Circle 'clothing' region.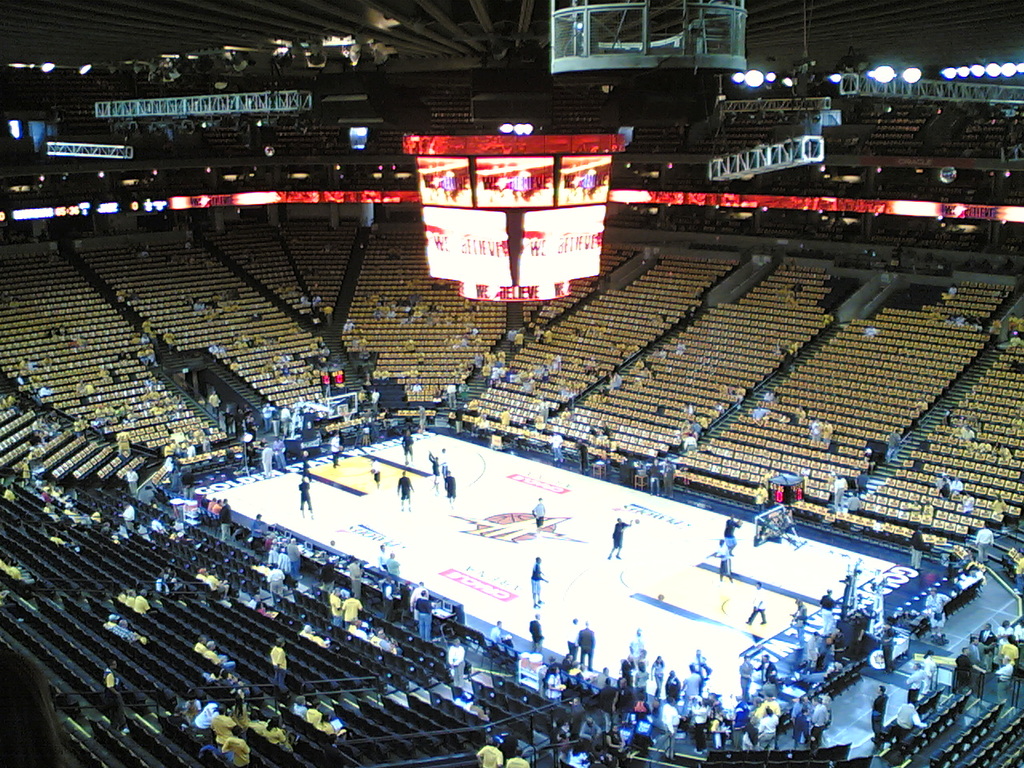
Region: 299 487 311 509.
